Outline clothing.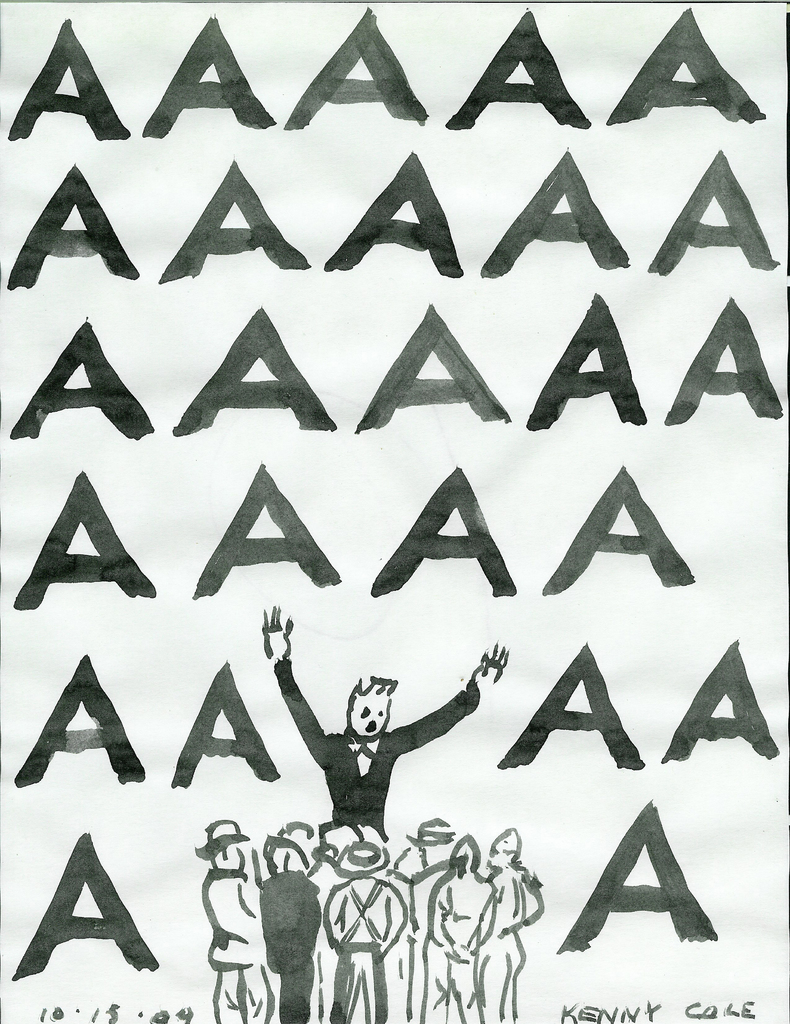
Outline: 322,875,404,1023.
